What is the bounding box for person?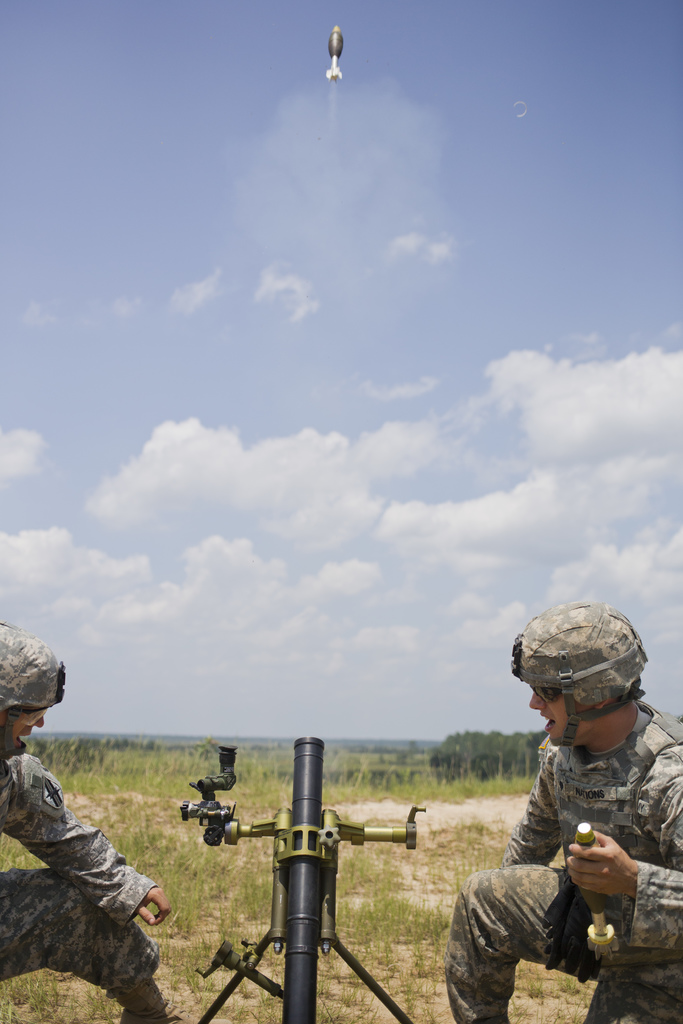
{"left": 0, "top": 619, "right": 171, "bottom": 1023}.
